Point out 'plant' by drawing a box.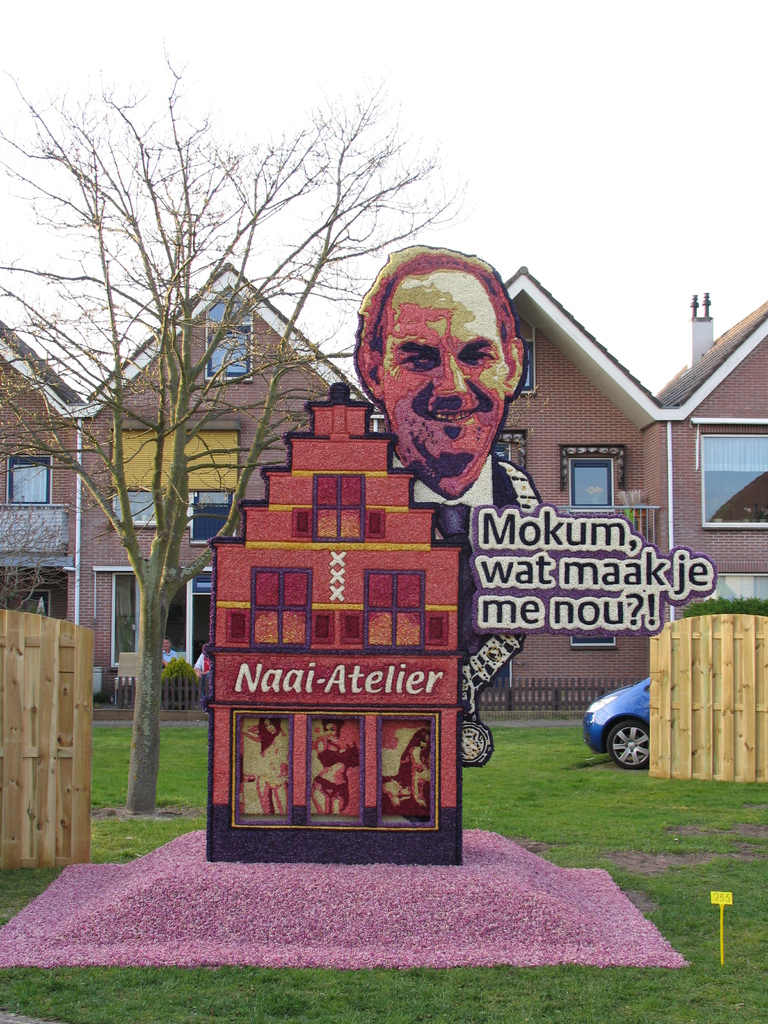
x1=681, y1=596, x2=767, y2=619.
